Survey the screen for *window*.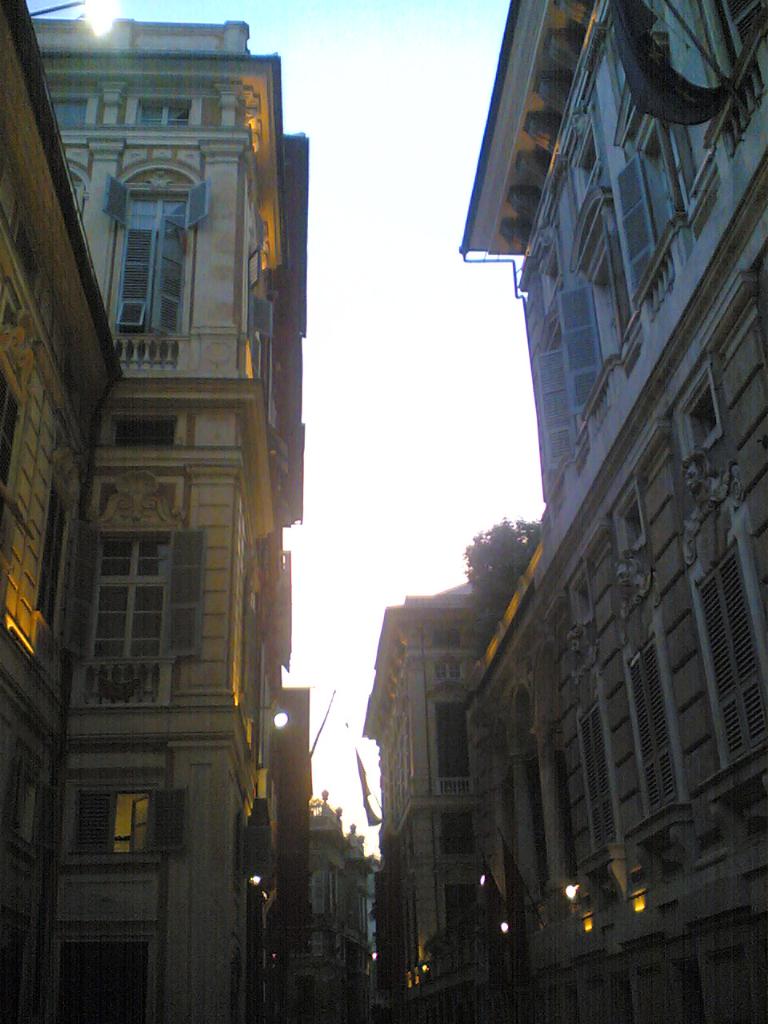
Survey found: l=634, t=966, r=682, b=1015.
